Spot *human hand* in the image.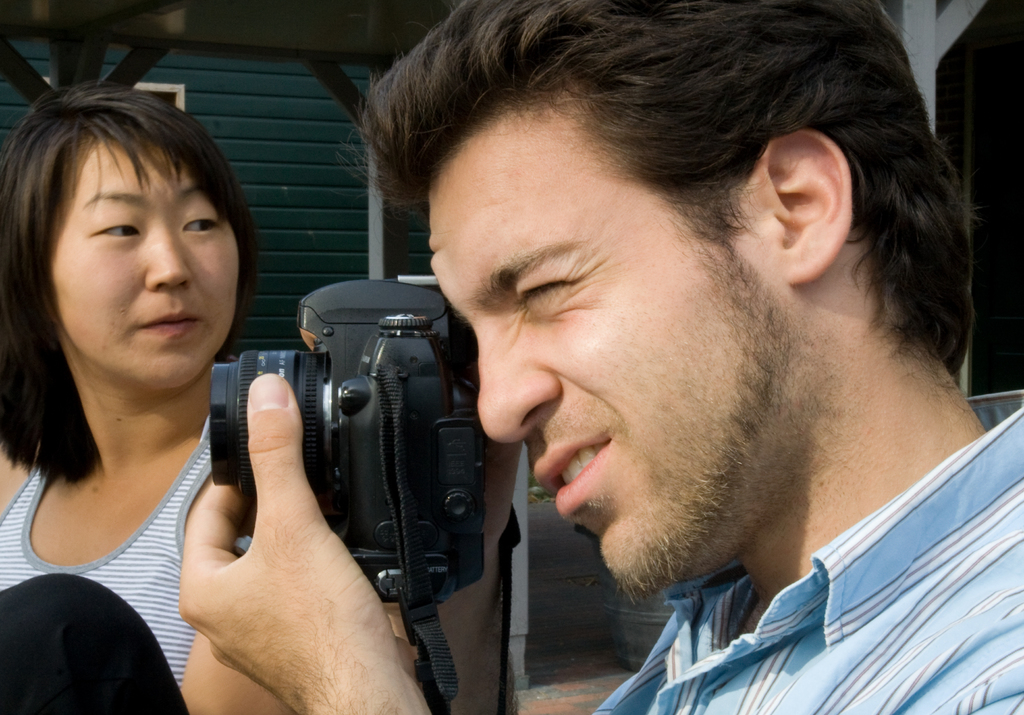
*human hand* found at (left=484, top=435, right=527, bottom=561).
